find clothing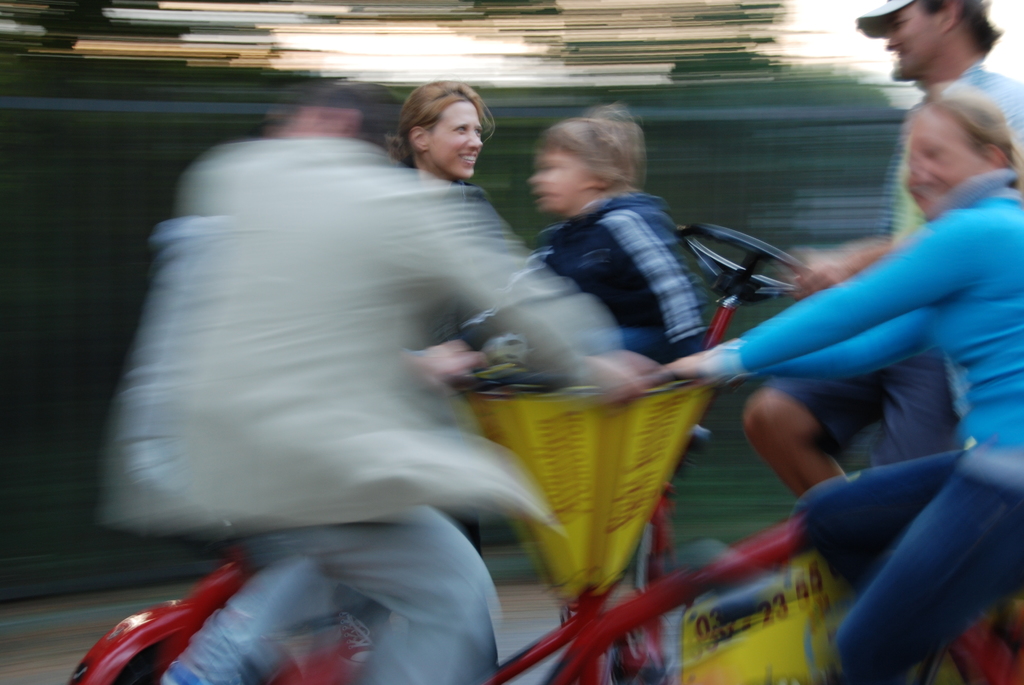
710:168:1023:684
